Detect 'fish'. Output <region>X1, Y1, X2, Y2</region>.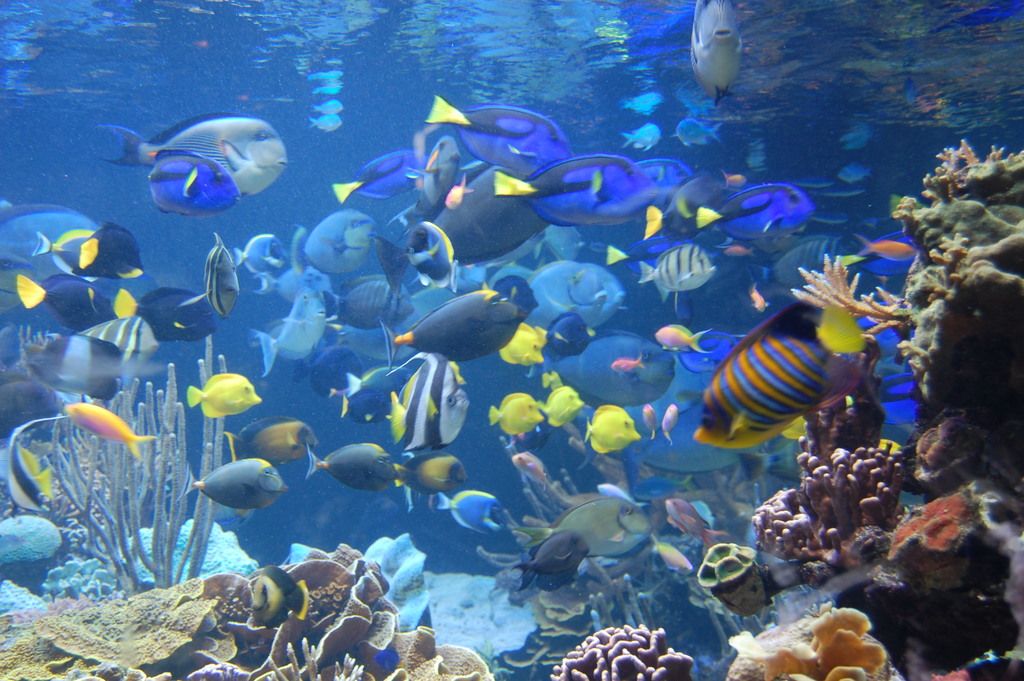
<region>689, 0, 742, 117</region>.
